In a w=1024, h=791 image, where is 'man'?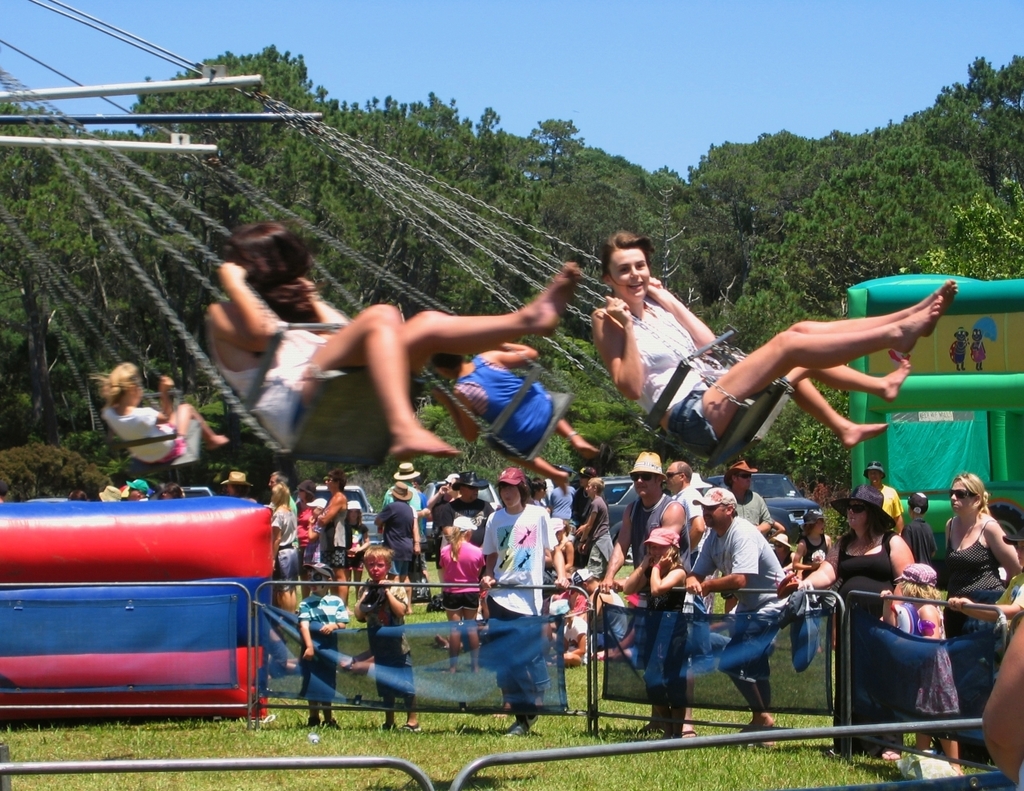
597,452,696,736.
